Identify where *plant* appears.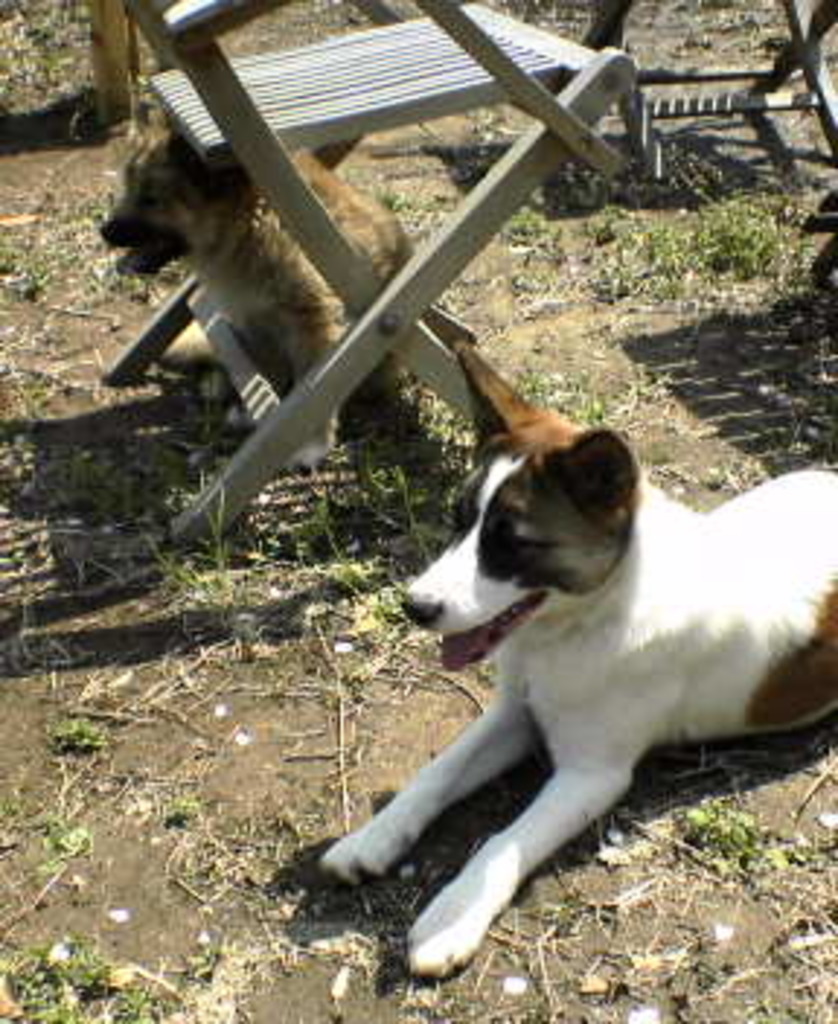
Appears at box(177, 480, 288, 649).
